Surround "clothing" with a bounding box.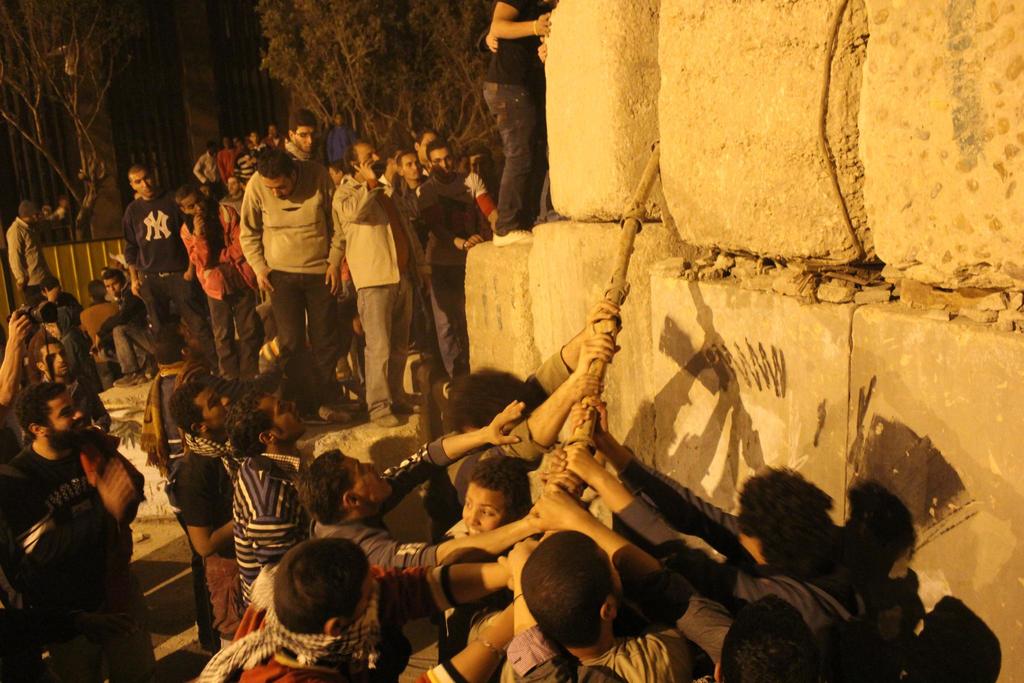
x1=237, y1=171, x2=332, y2=413.
